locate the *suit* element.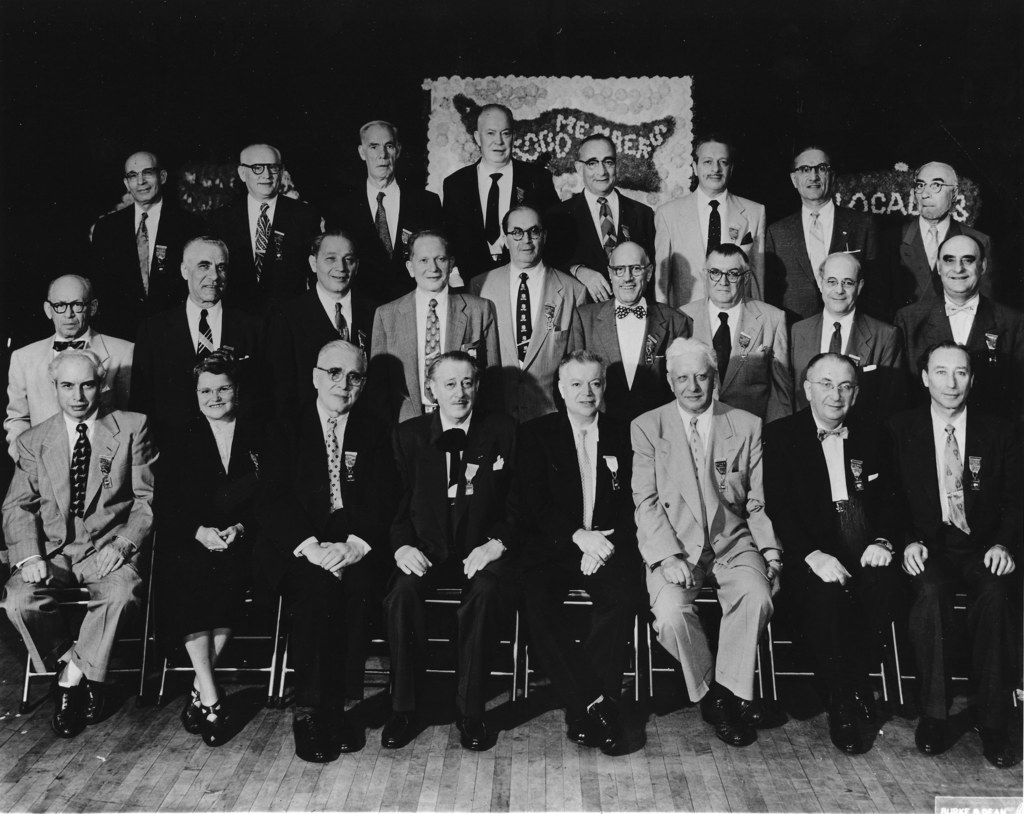
Element bbox: [left=785, top=305, right=892, bottom=403].
